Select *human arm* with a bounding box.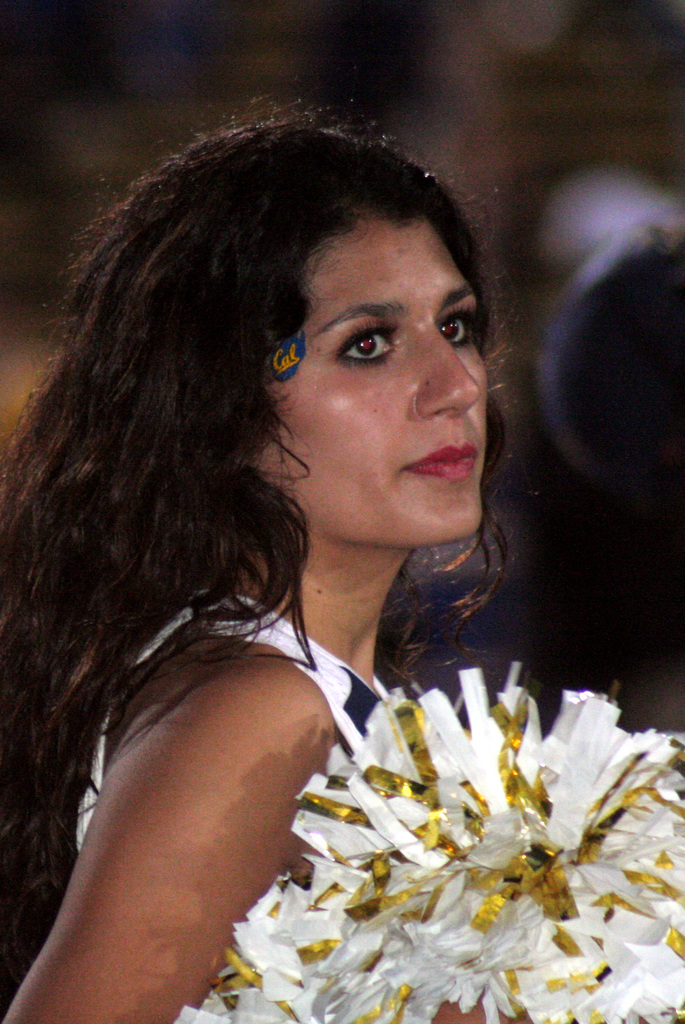
Rect(5, 679, 309, 1023).
